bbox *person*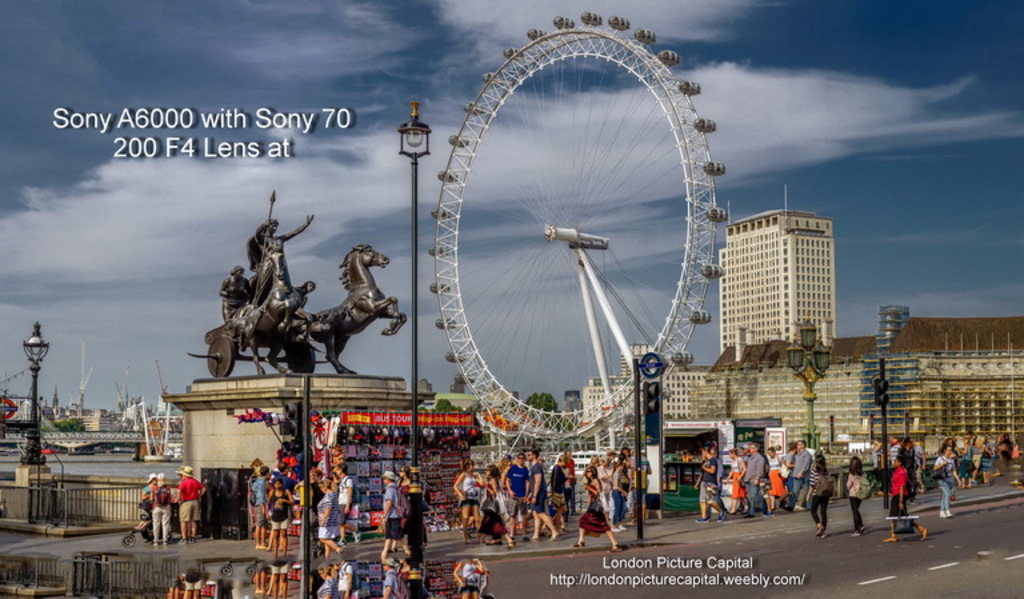
detection(219, 263, 245, 322)
